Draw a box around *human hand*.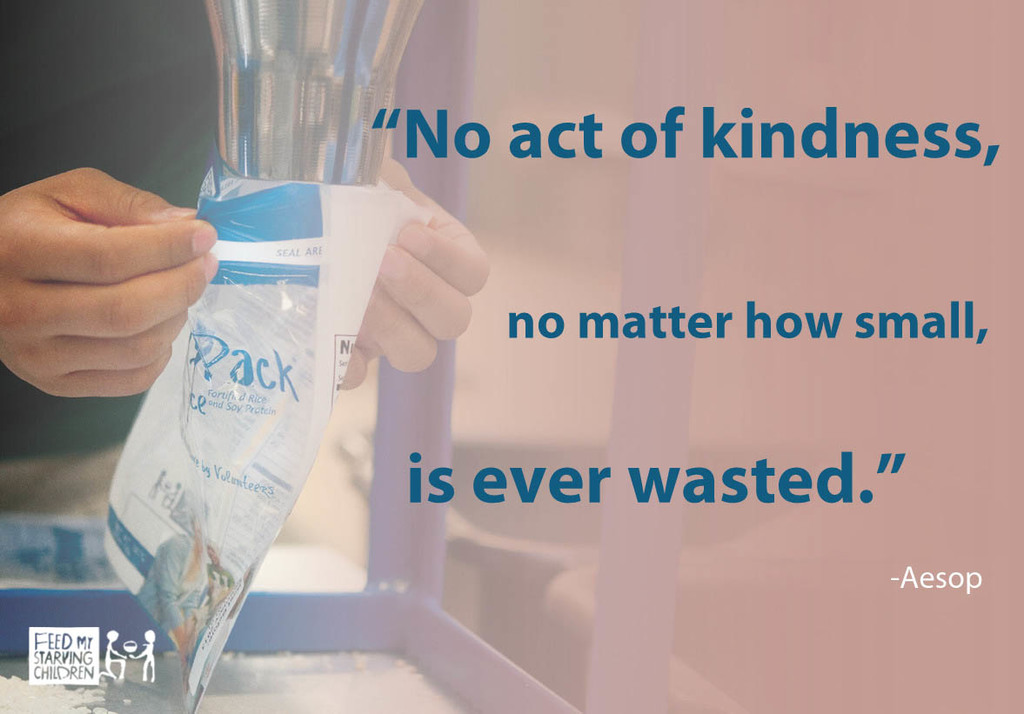
<box>129,650,138,661</box>.
